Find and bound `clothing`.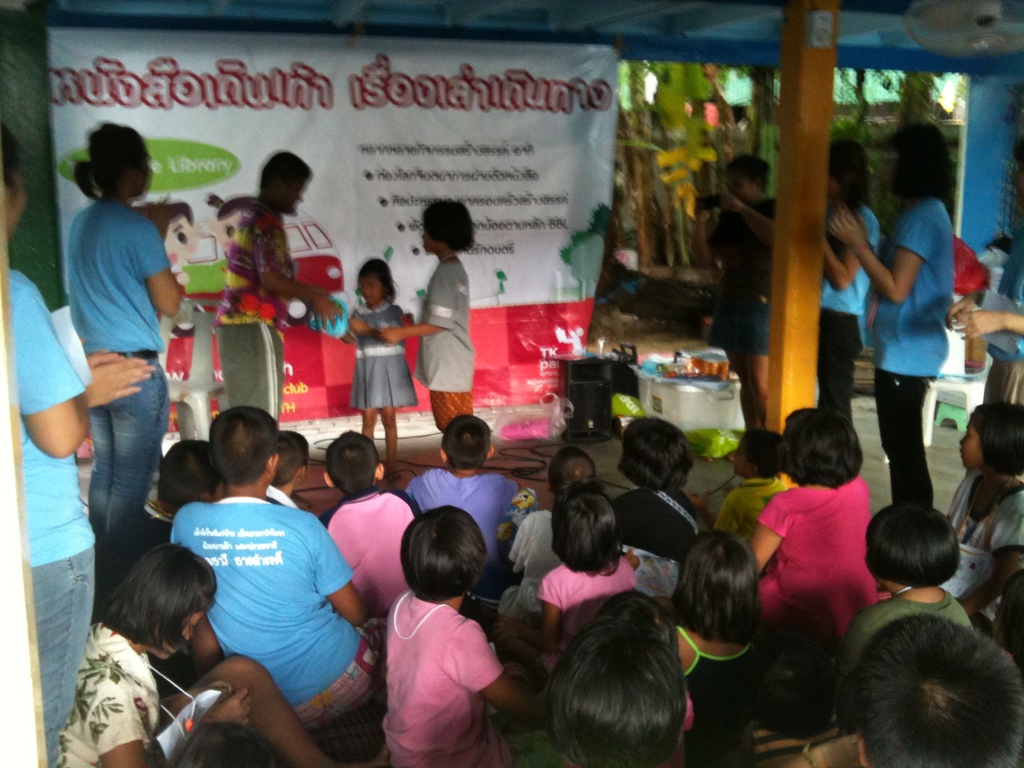
Bound: BBox(212, 198, 291, 424).
